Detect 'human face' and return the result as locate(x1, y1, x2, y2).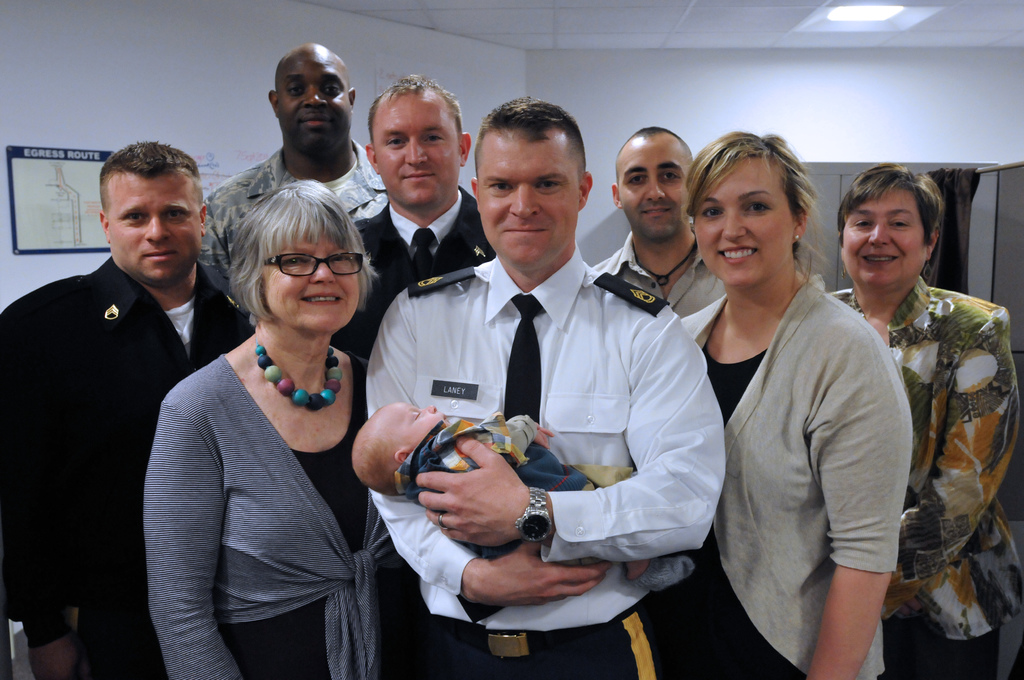
locate(105, 169, 199, 286).
